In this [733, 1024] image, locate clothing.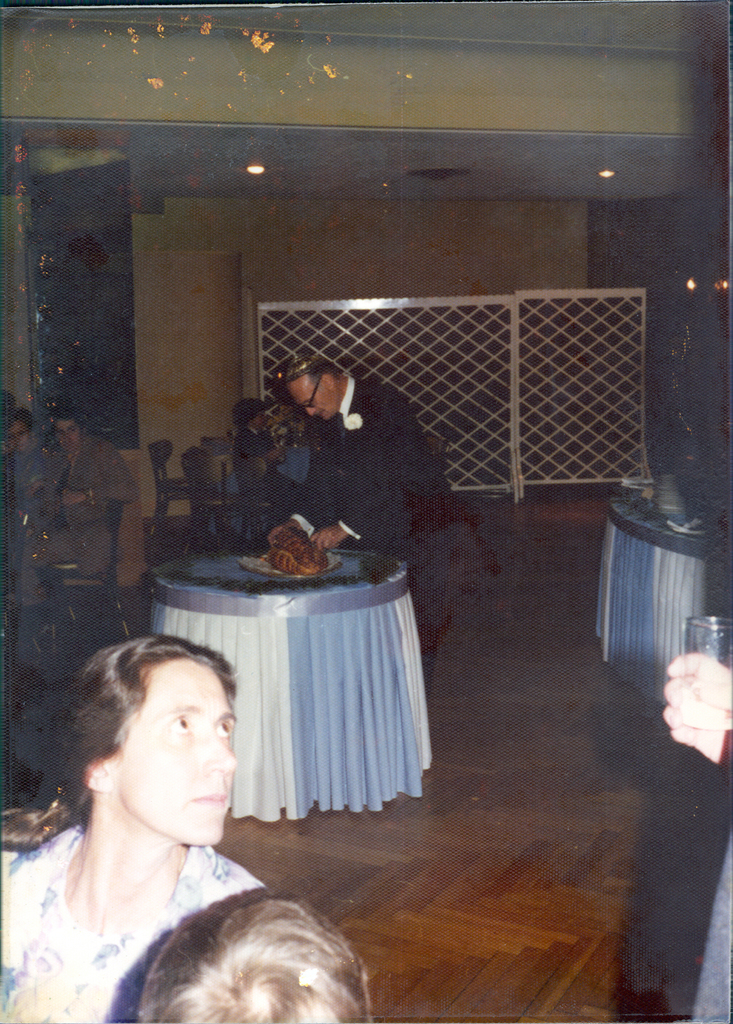
Bounding box: BBox(19, 443, 124, 611).
